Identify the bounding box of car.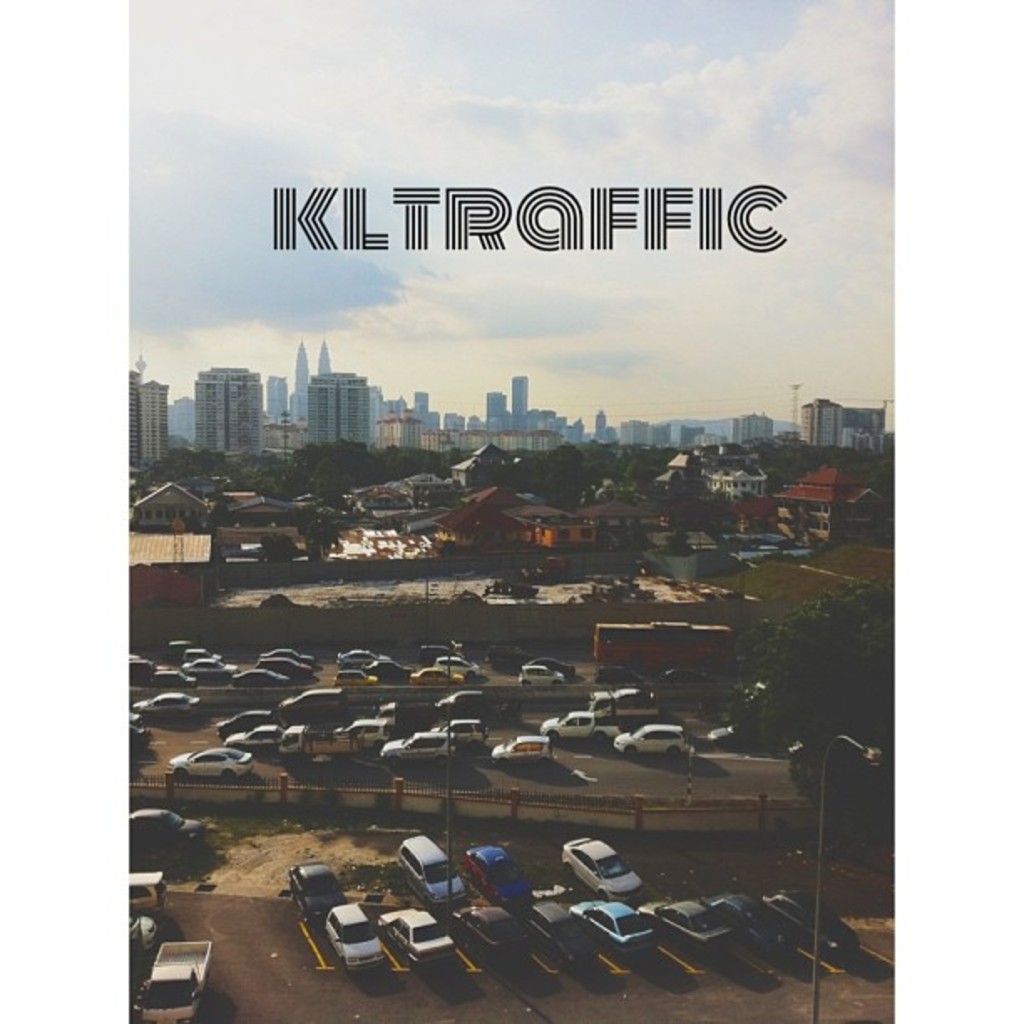
Rect(400, 835, 462, 909).
